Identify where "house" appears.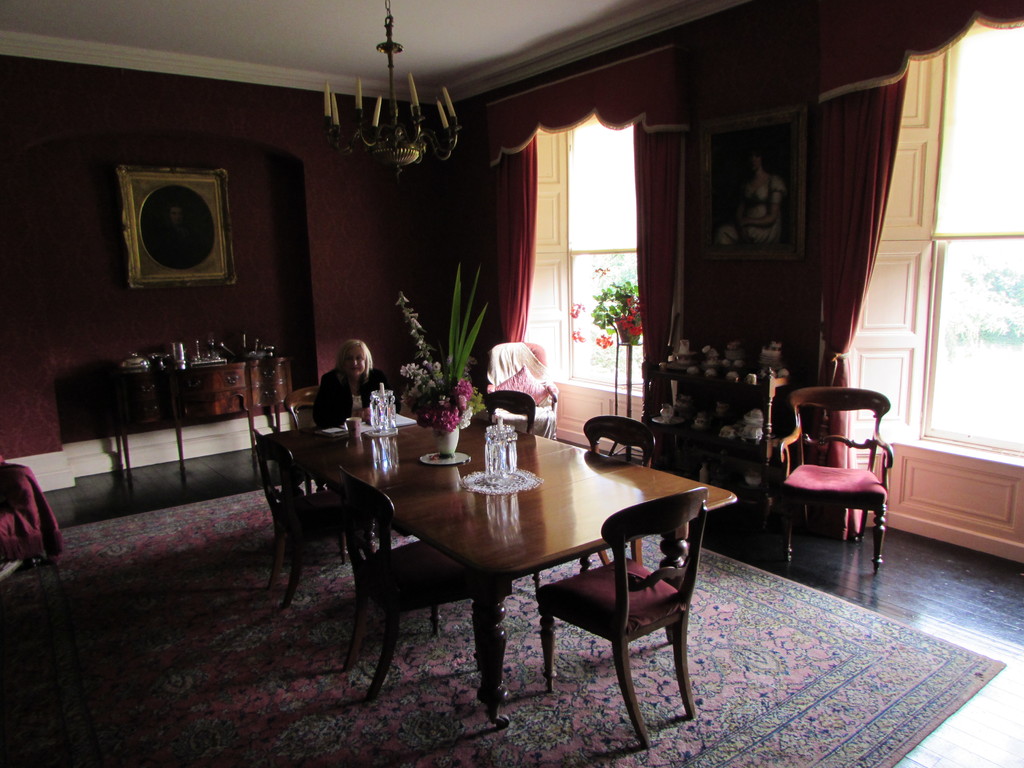
Appears at BBox(0, 0, 1023, 767).
